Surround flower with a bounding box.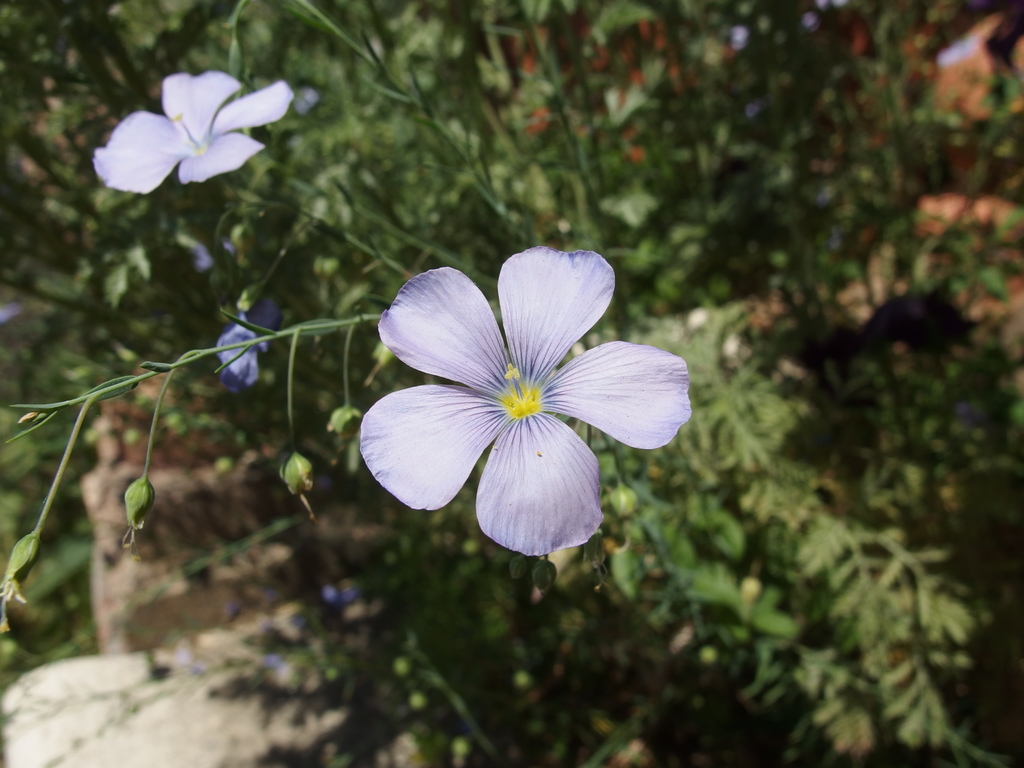
(0, 528, 44, 610).
